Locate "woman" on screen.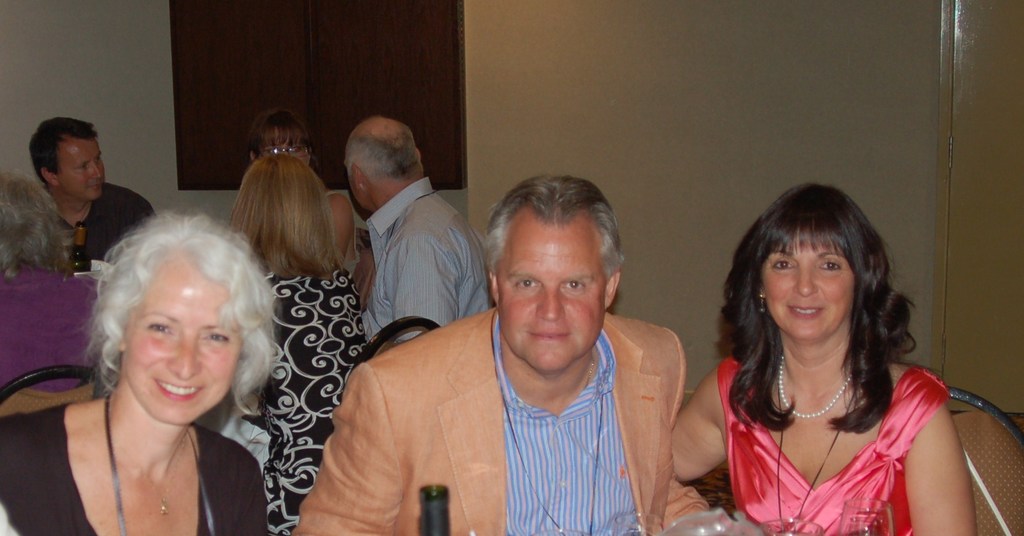
On screen at <box>671,181,978,535</box>.
